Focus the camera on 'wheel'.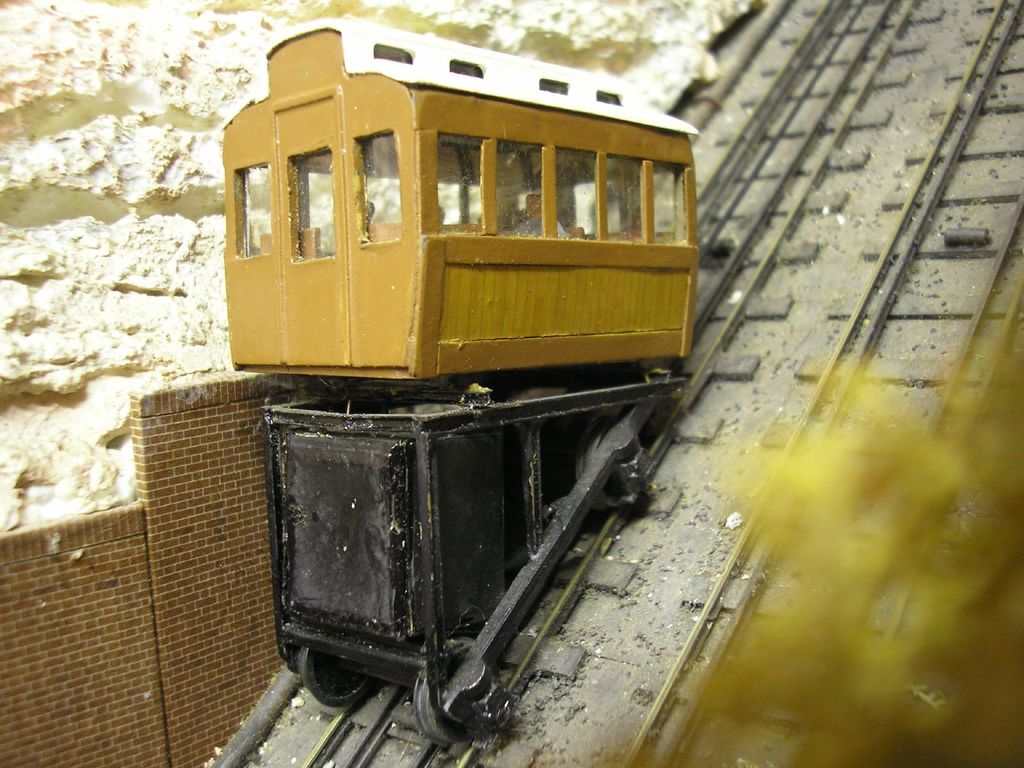
Focus region: <bbox>293, 646, 375, 705</bbox>.
